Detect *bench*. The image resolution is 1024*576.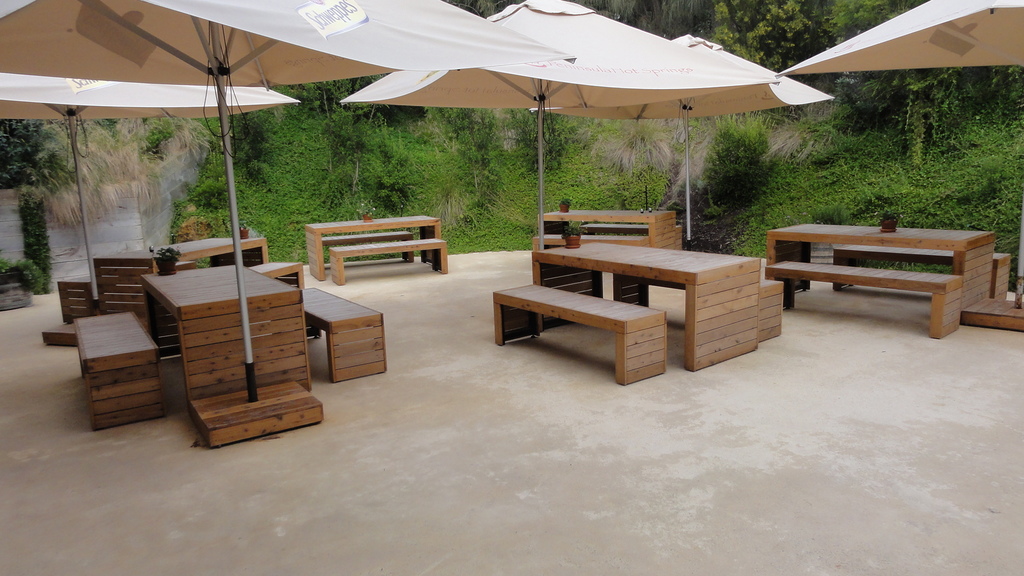
93, 235, 265, 319.
